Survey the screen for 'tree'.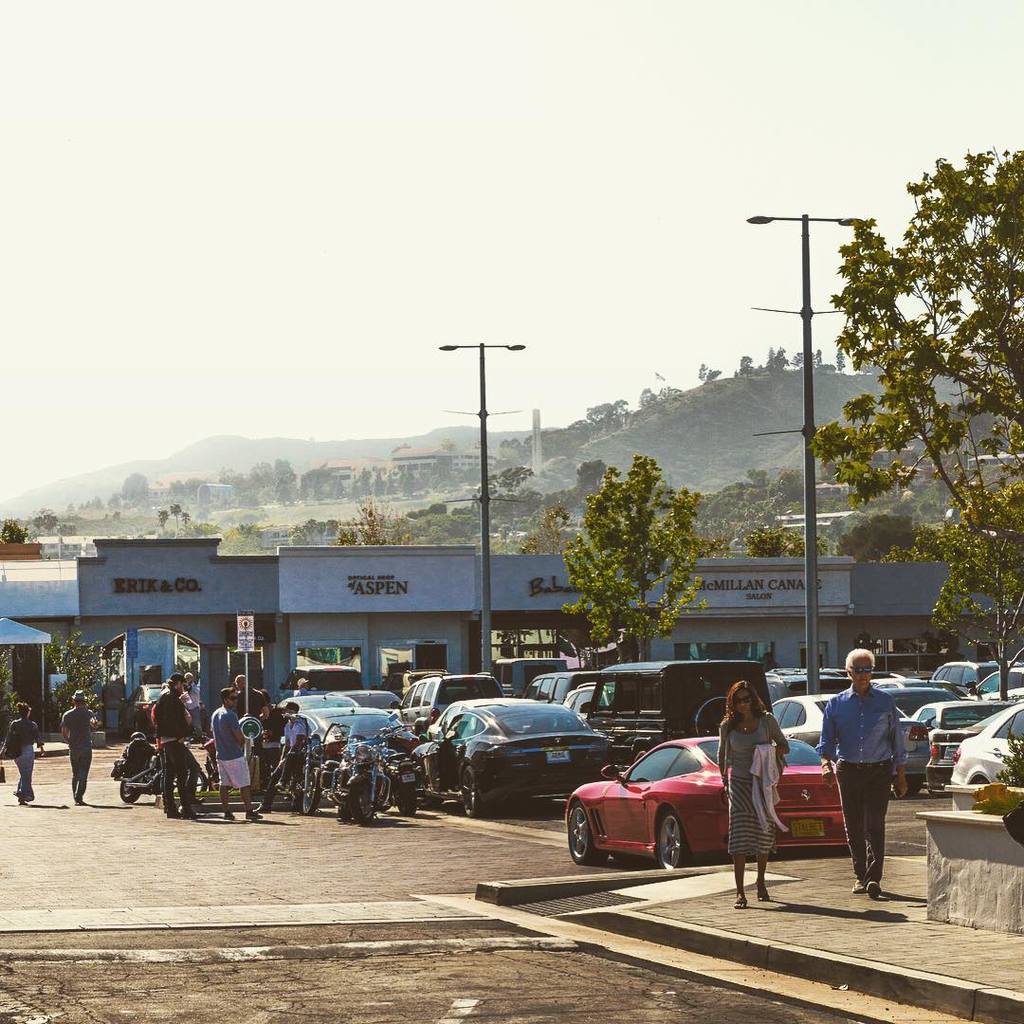
Survey found: <region>184, 480, 203, 498</region>.
